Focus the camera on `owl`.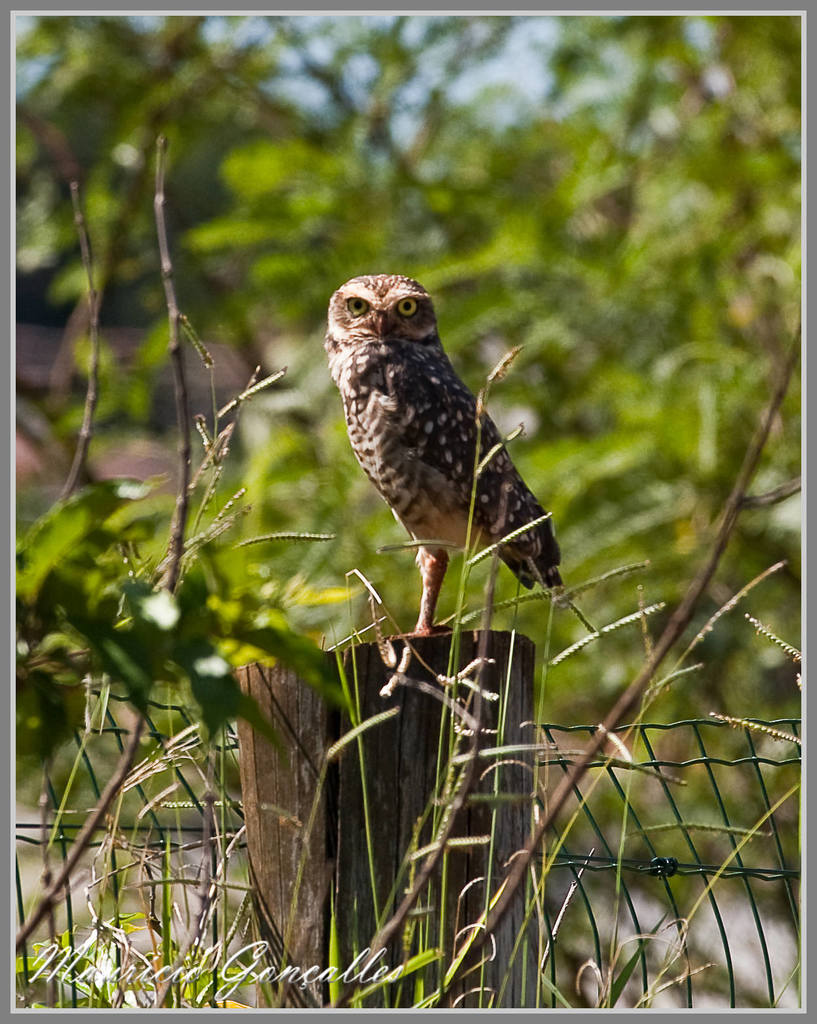
Focus region: [323,253,603,654].
